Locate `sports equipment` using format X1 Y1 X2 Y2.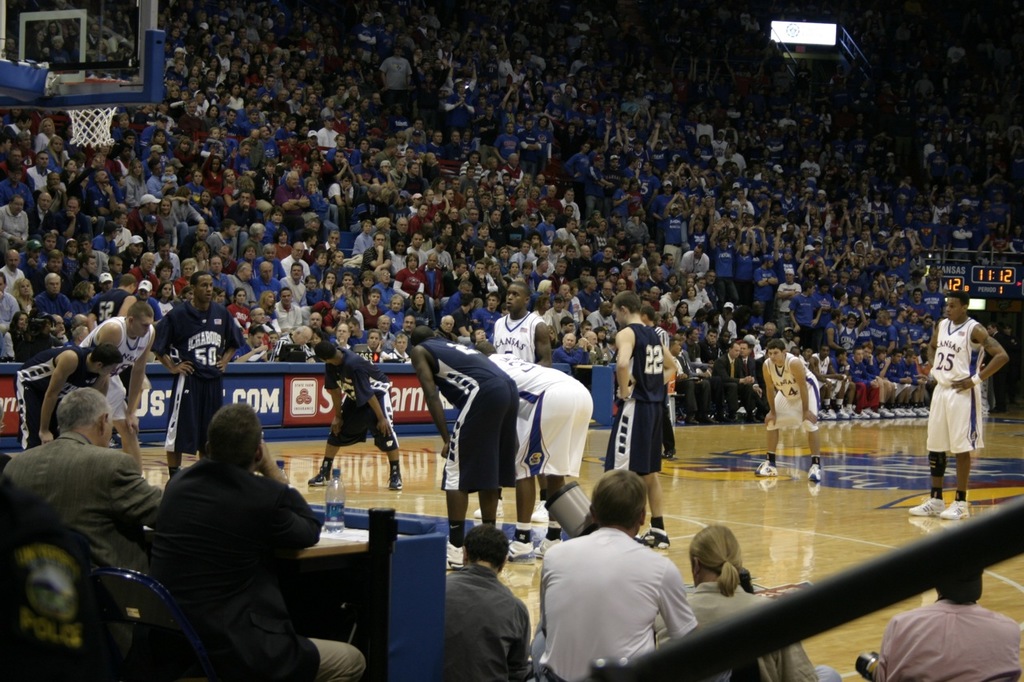
809 461 821 482.
